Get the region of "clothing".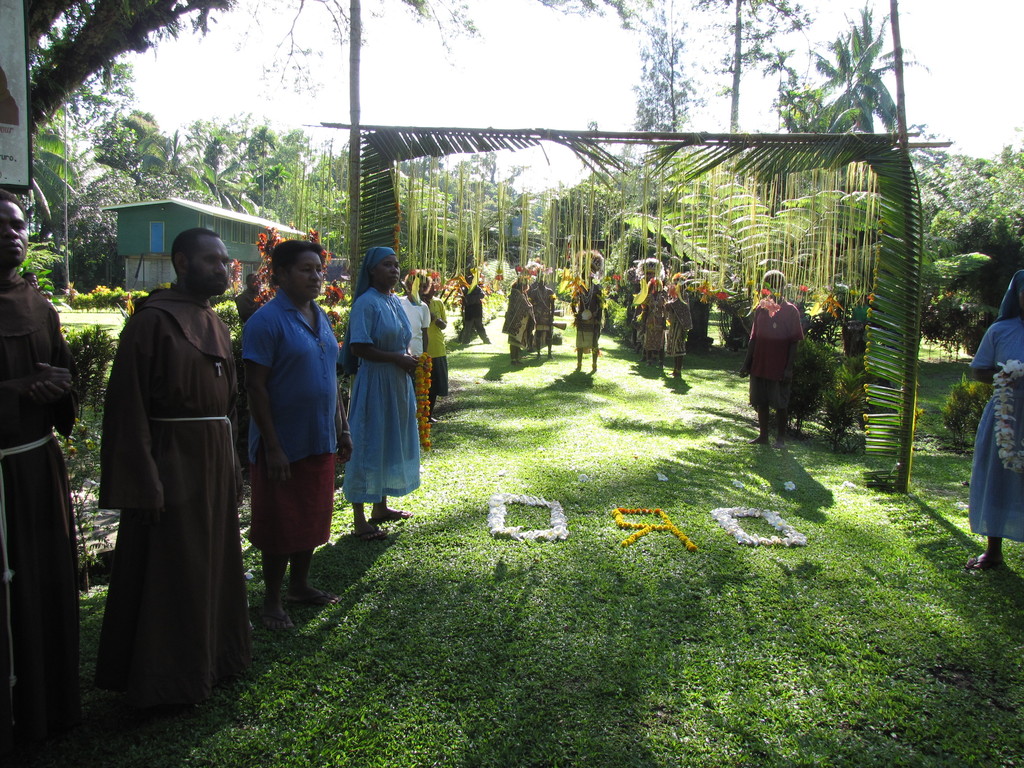
region(566, 285, 609, 351).
